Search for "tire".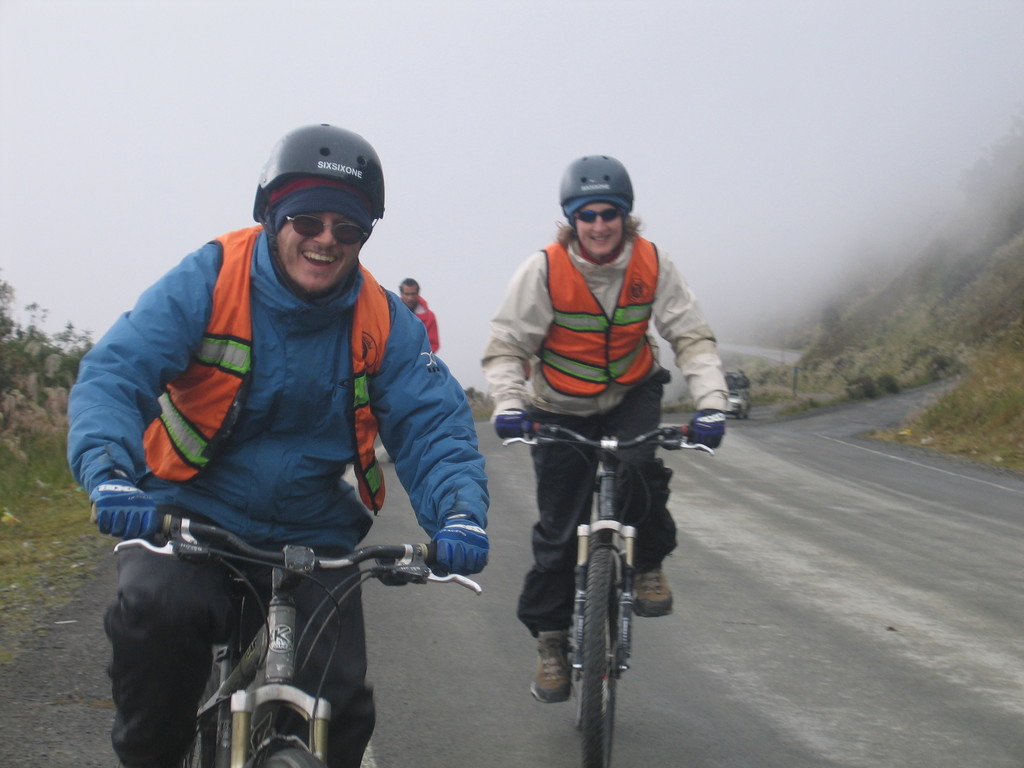
Found at (184,658,221,767).
